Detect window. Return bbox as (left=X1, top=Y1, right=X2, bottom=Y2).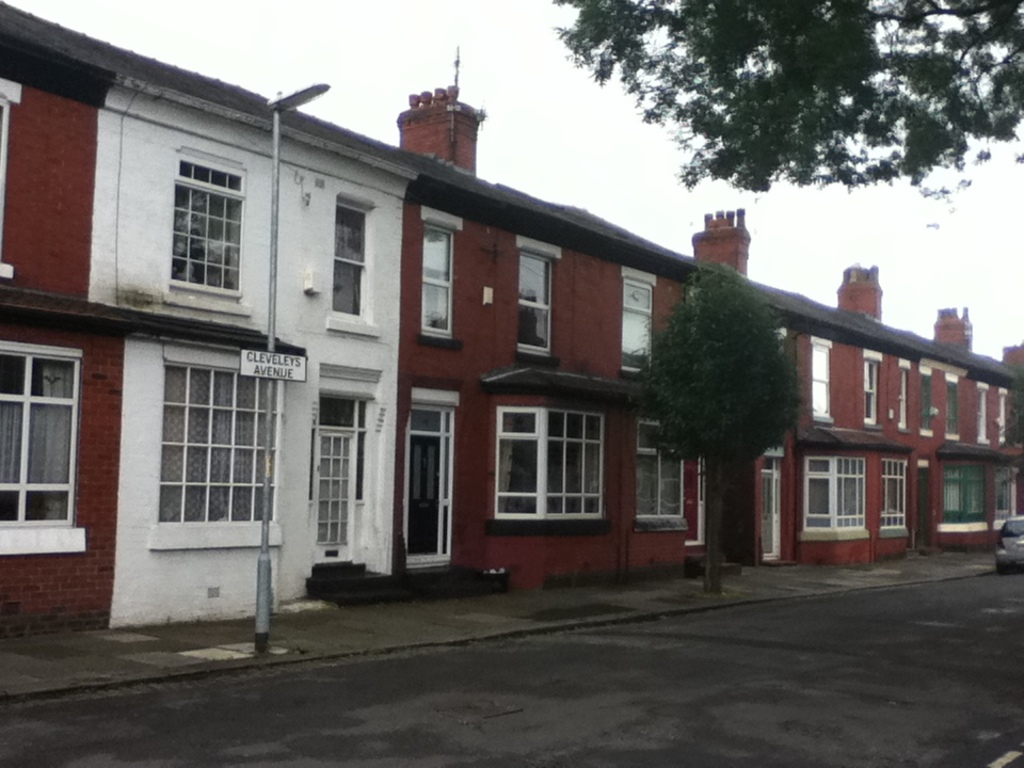
(left=916, top=371, right=930, bottom=435).
